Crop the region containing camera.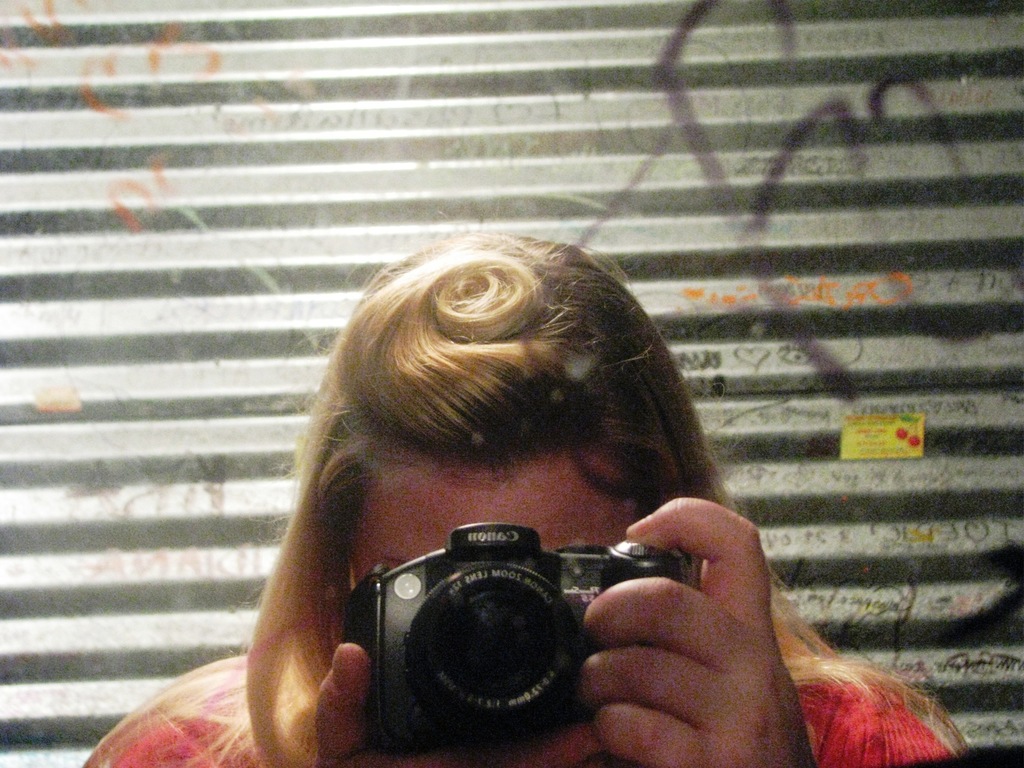
Crop region: bbox=(358, 527, 685, 759).
